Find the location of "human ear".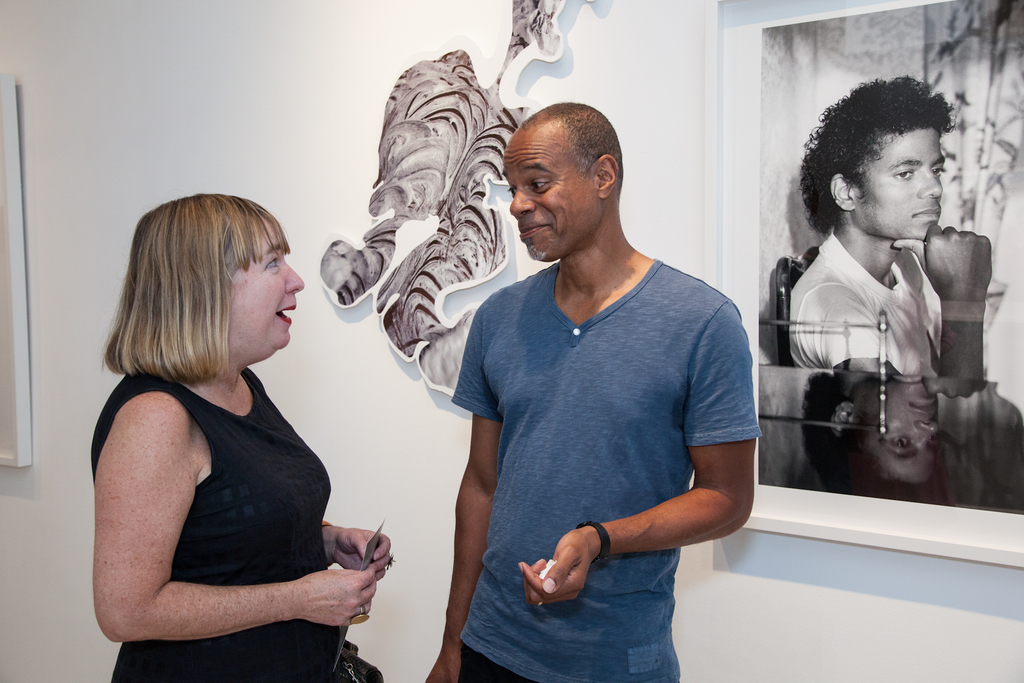
Location: <bbox>595, 155, 623, 200</bbox>.
